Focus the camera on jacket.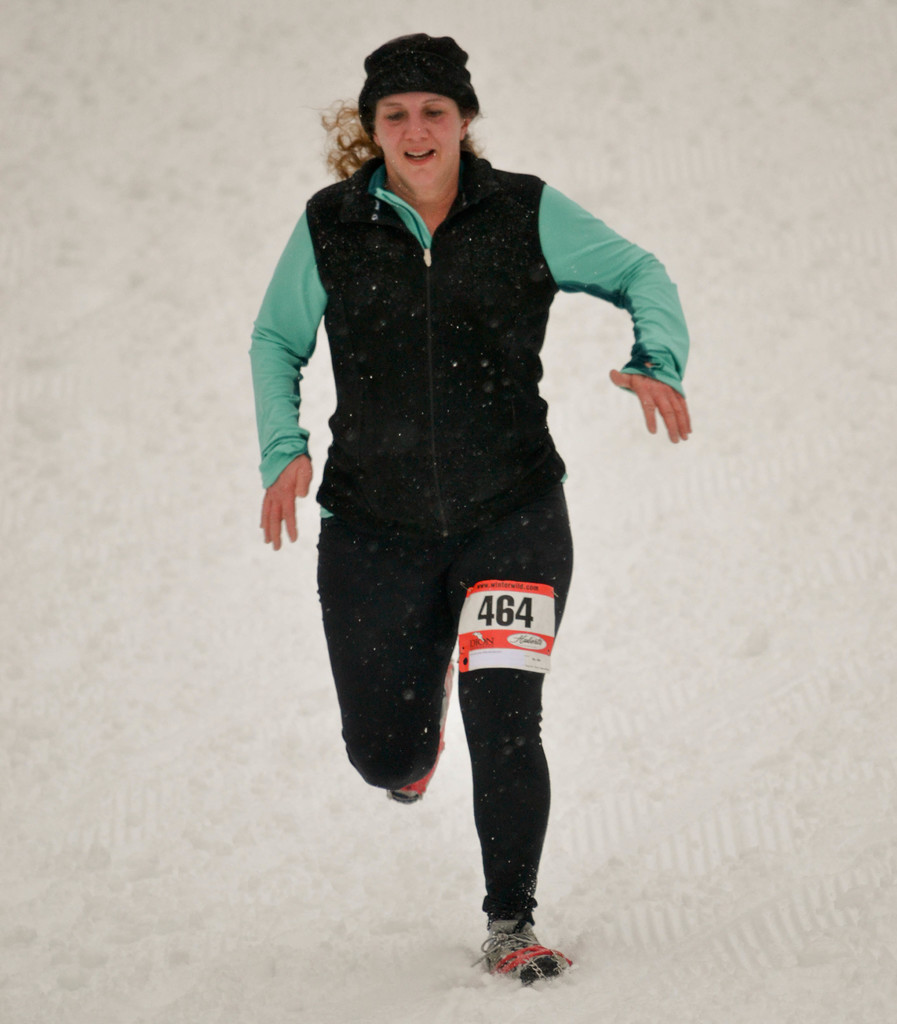
Focus region: pyautogui.locateOnScreen(241, 141, 684, 554).
